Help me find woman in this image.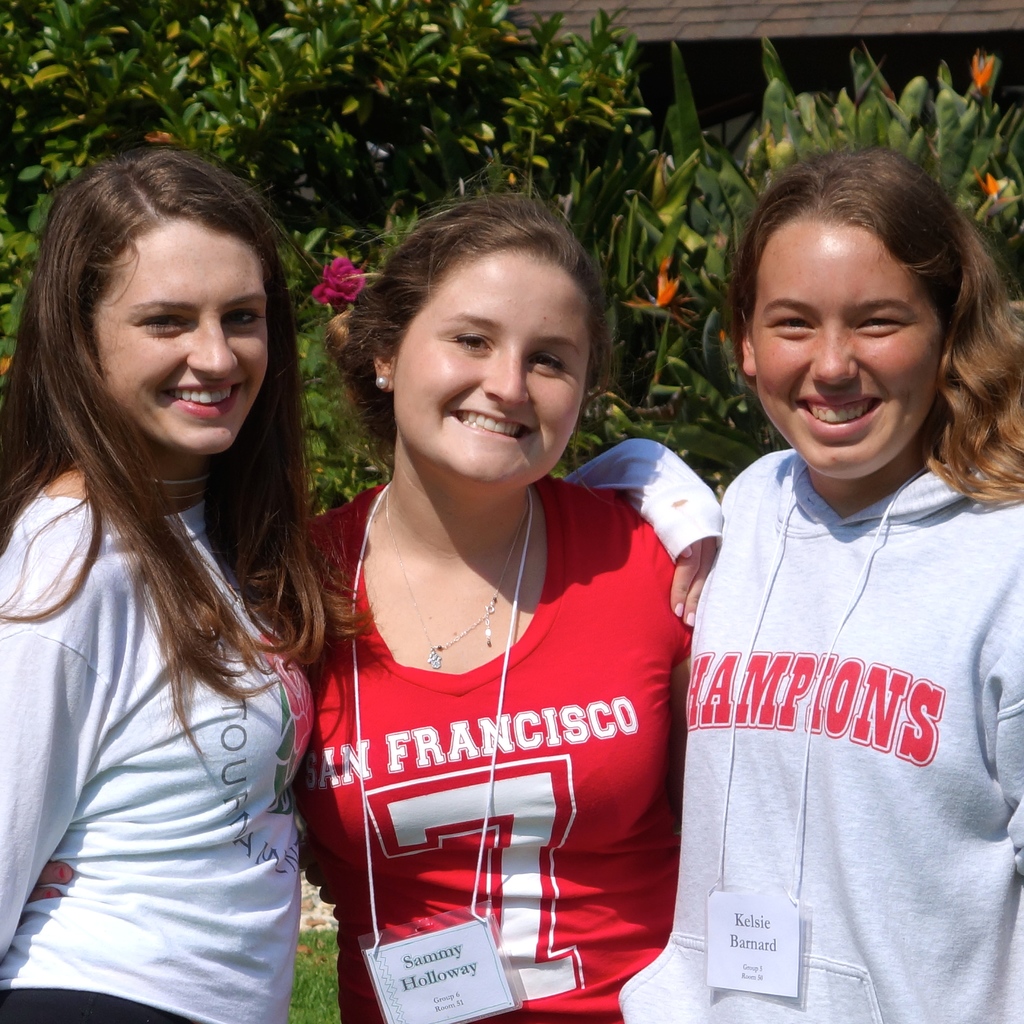
Found it: 0 146 730 1023.
